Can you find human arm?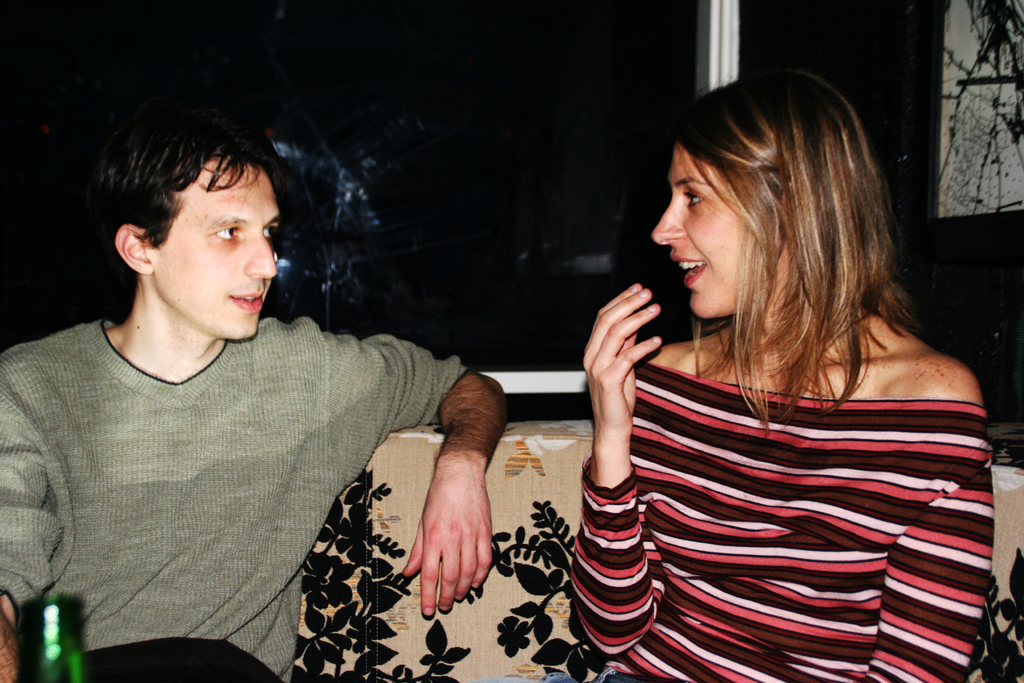
Yes, bounding box: 868:353:1004:682.
